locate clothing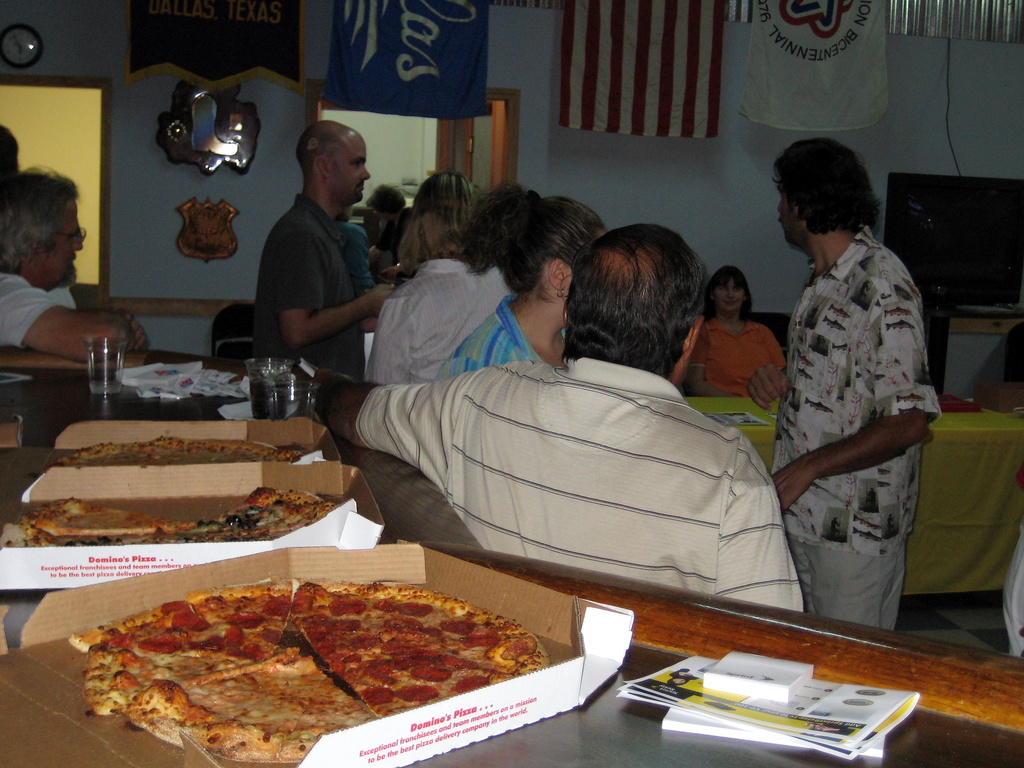
373:251:506:385
